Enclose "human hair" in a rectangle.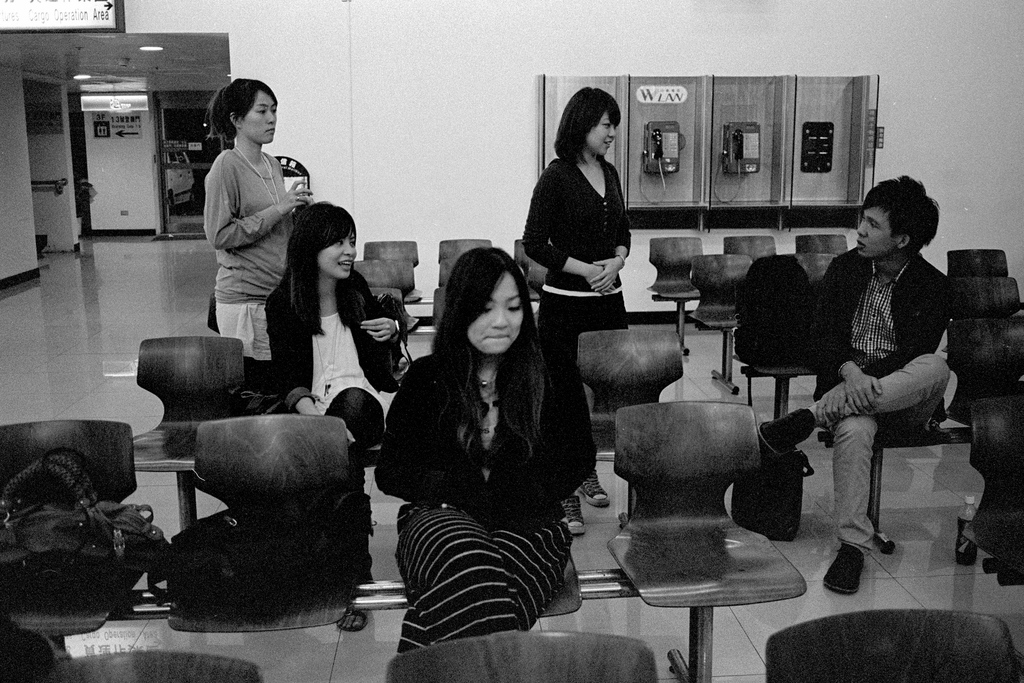
BBox(204, 73, 278, 147).
